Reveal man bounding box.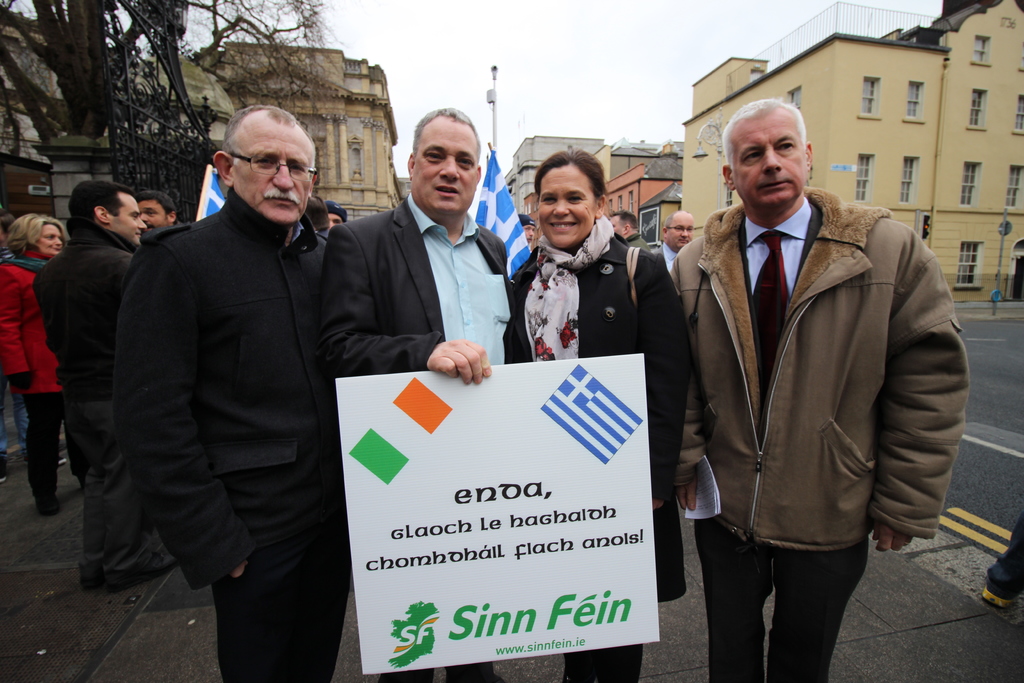
Revealed: x1=321 y1=102 x2=518 y2=682.
